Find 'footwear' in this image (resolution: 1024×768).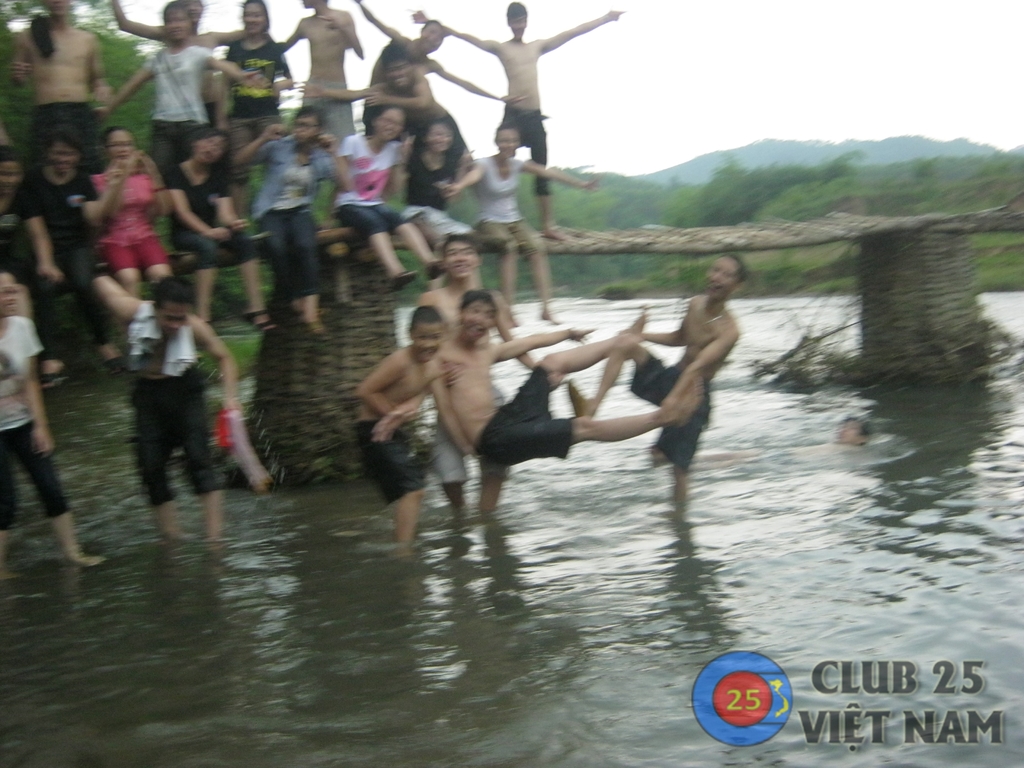
{"x1": 63, "y1": 550, "x2": 108, "y2": 568}.
